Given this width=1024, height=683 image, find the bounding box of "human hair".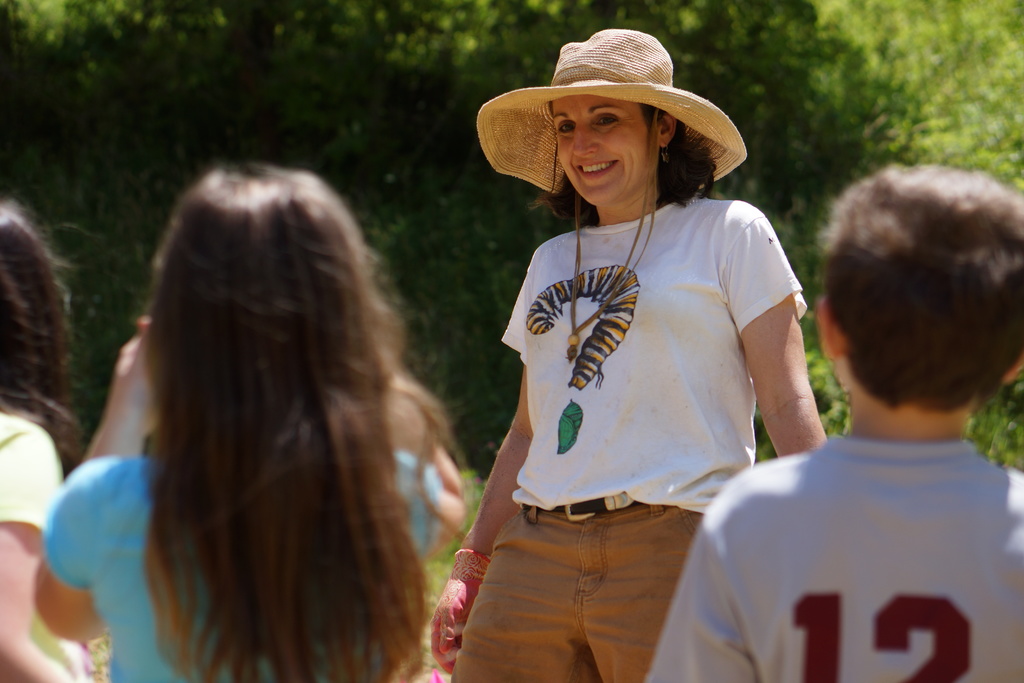
rect(122, 160, 469, 682).
